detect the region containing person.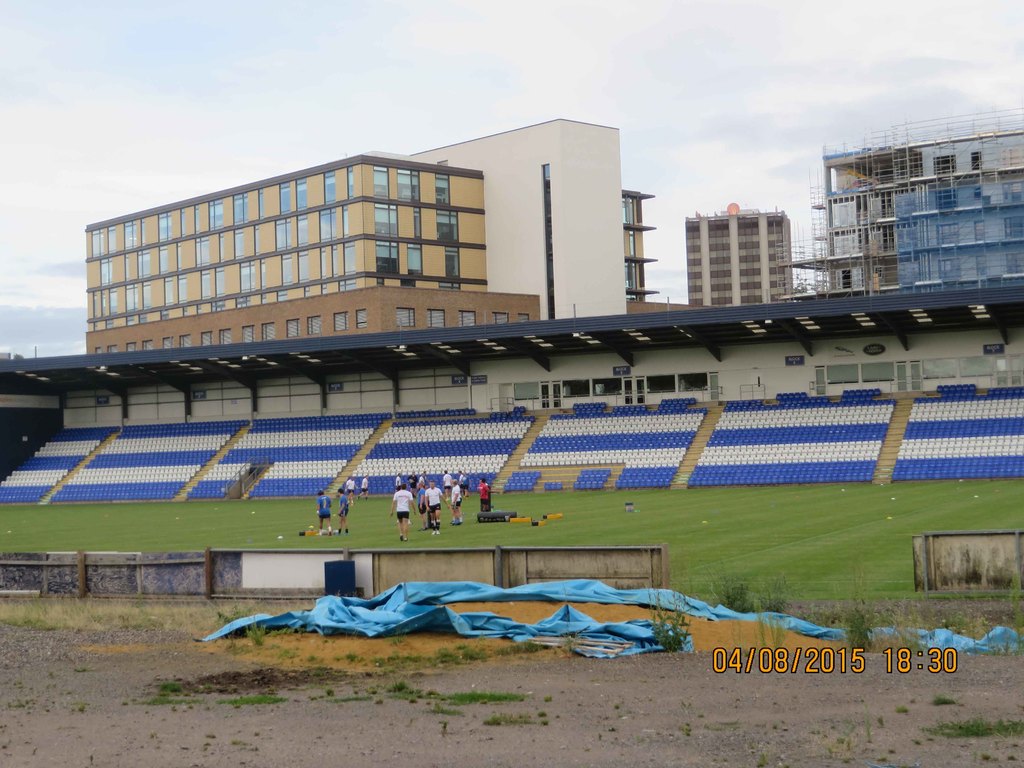
bbox=(449, 477, 465, 524).
